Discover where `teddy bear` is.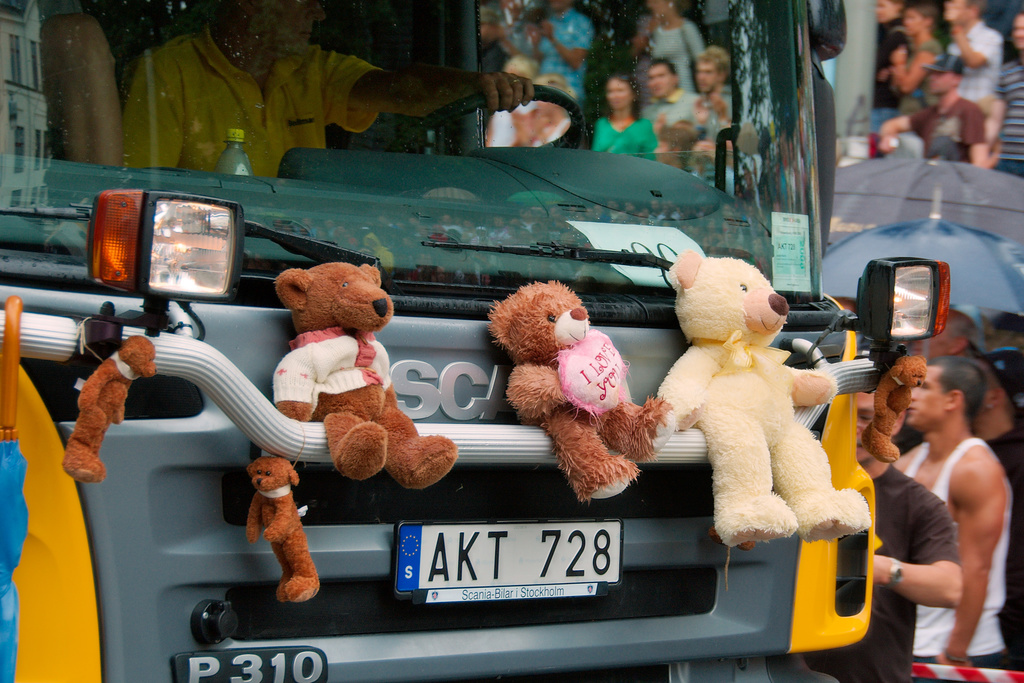
Discovered at box(59, 334, 159, 488).
